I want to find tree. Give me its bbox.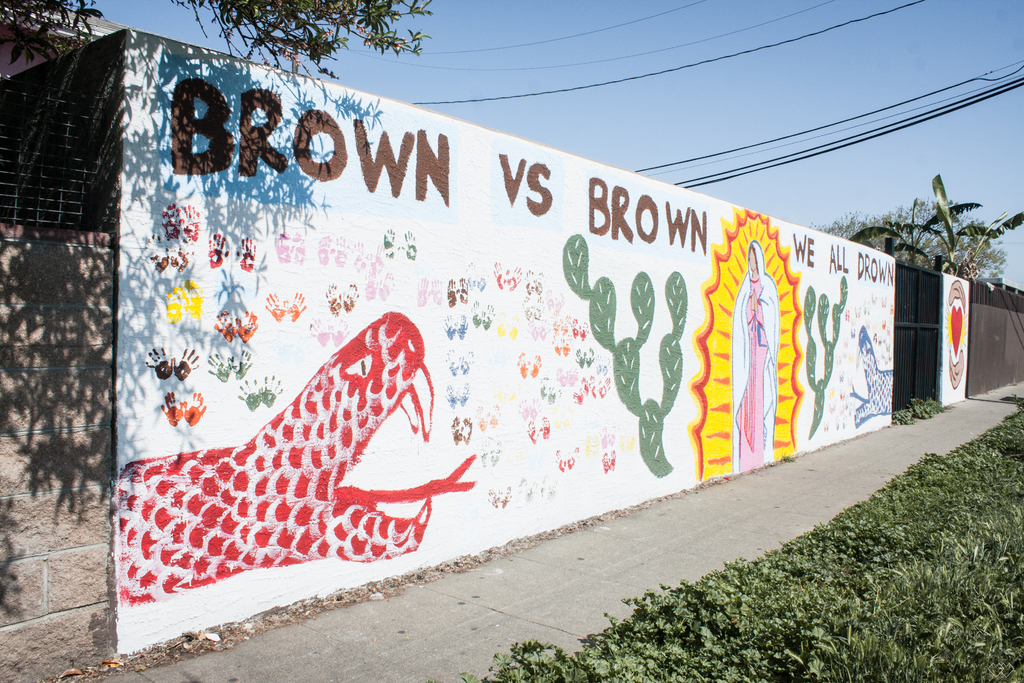
[left=806, top=197, right=1007, bottom=277].
